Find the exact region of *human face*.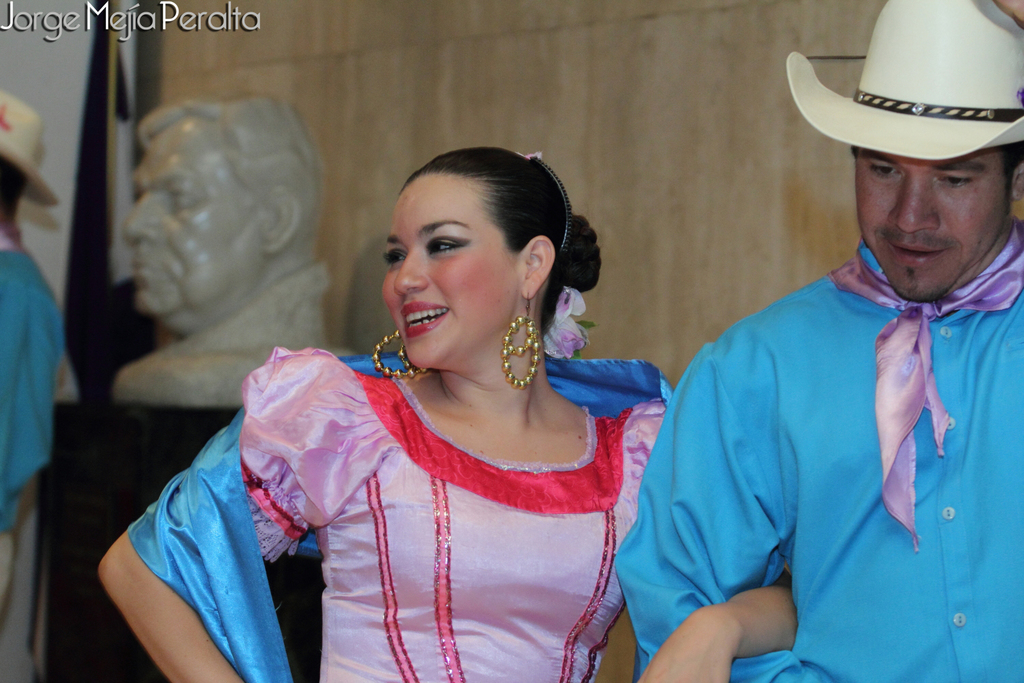
Exact region: <region>853, 147, 1010, 305</region>.
